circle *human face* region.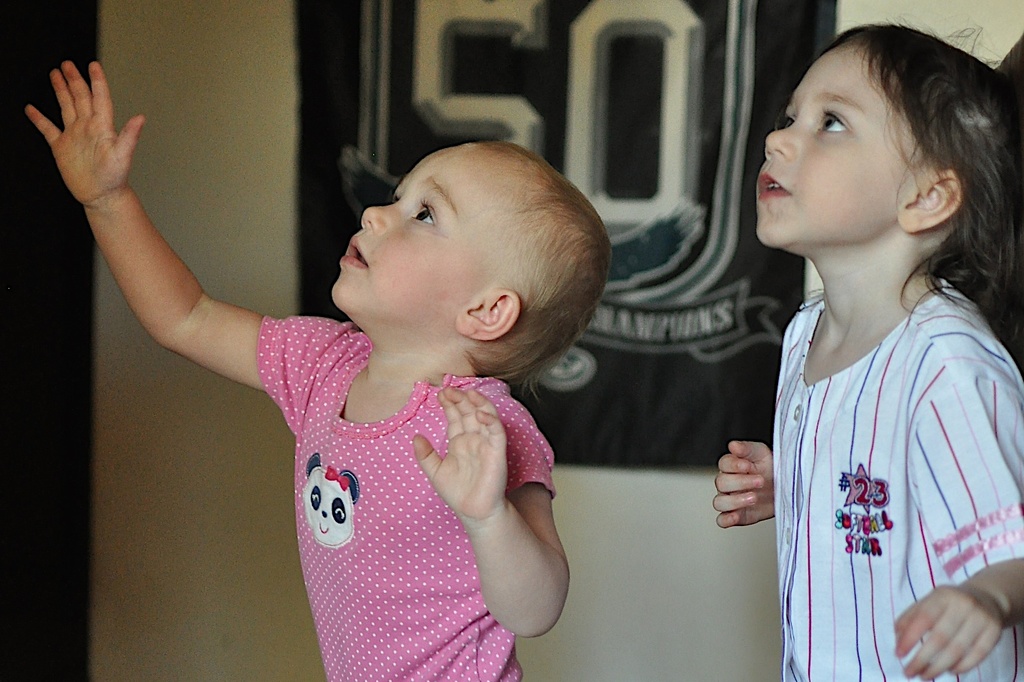
Region: <box>330,147,506,333</box>.
